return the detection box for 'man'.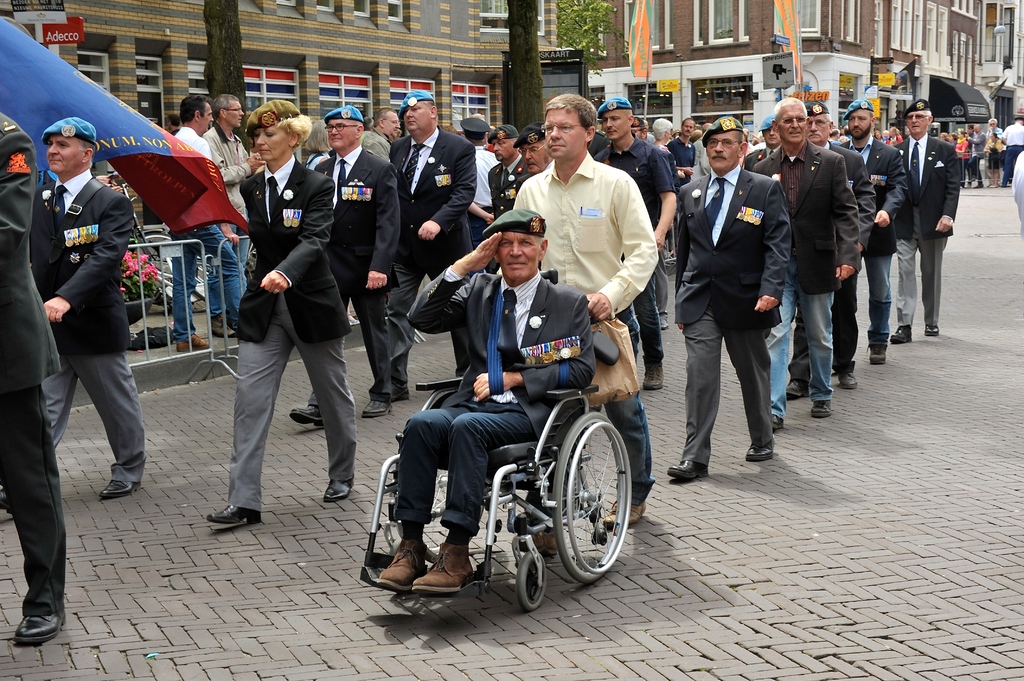
region(0, 117, 147, 513).
